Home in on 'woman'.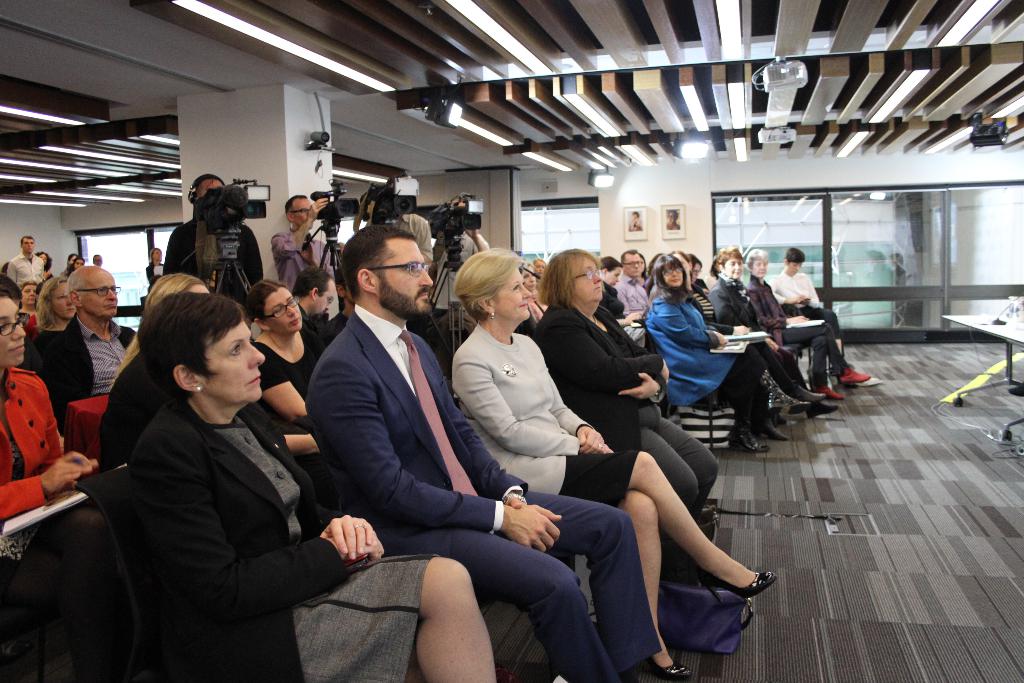
Homed in at (x1=93, y1=268, x2=212, y2=470).
